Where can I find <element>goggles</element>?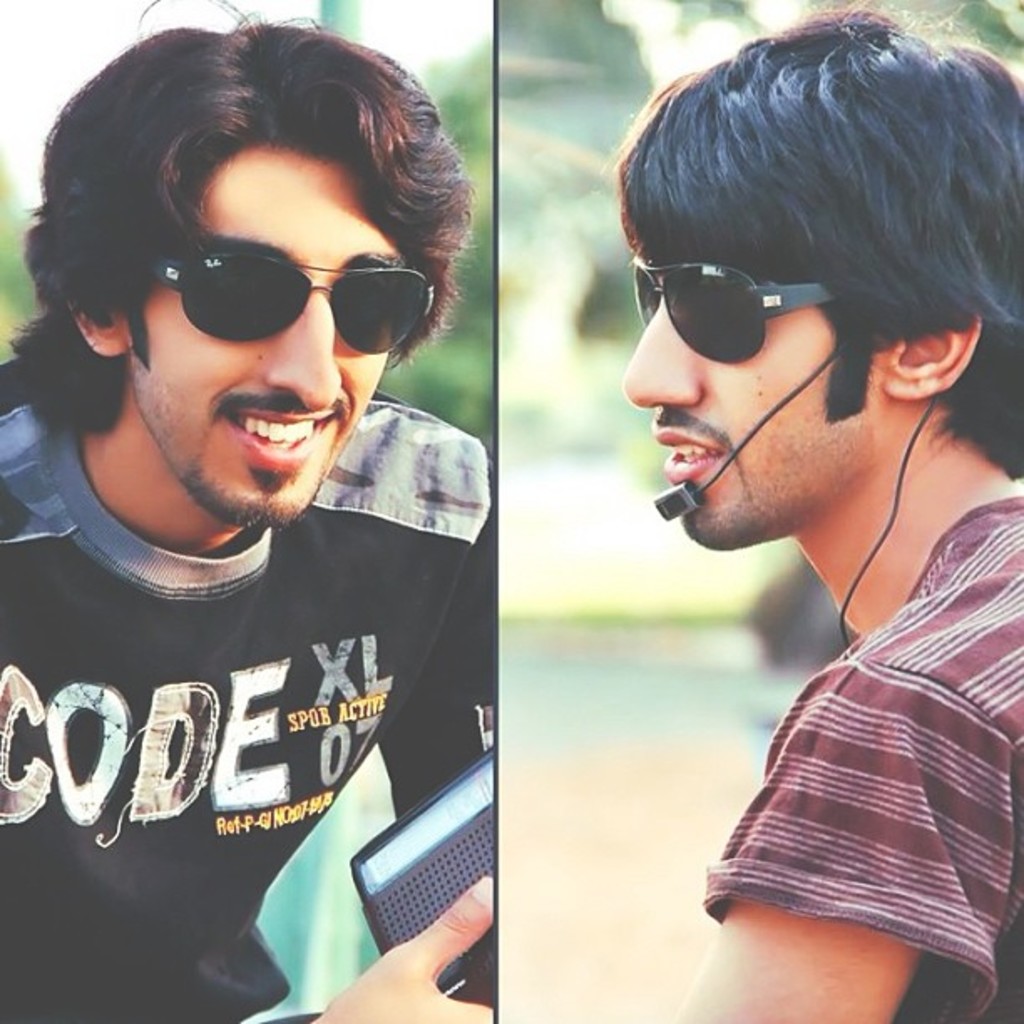
You can find it at <box>629,256,850,366</box>.
